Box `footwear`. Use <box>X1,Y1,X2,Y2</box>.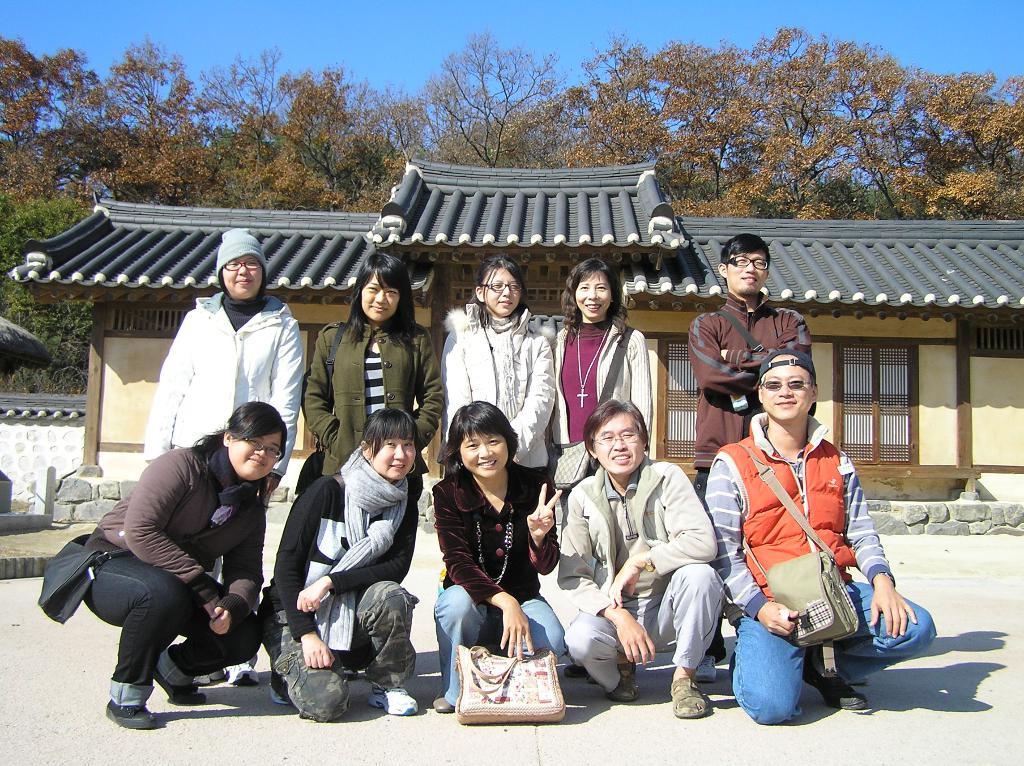
<box>564,666,586,677</box>.
